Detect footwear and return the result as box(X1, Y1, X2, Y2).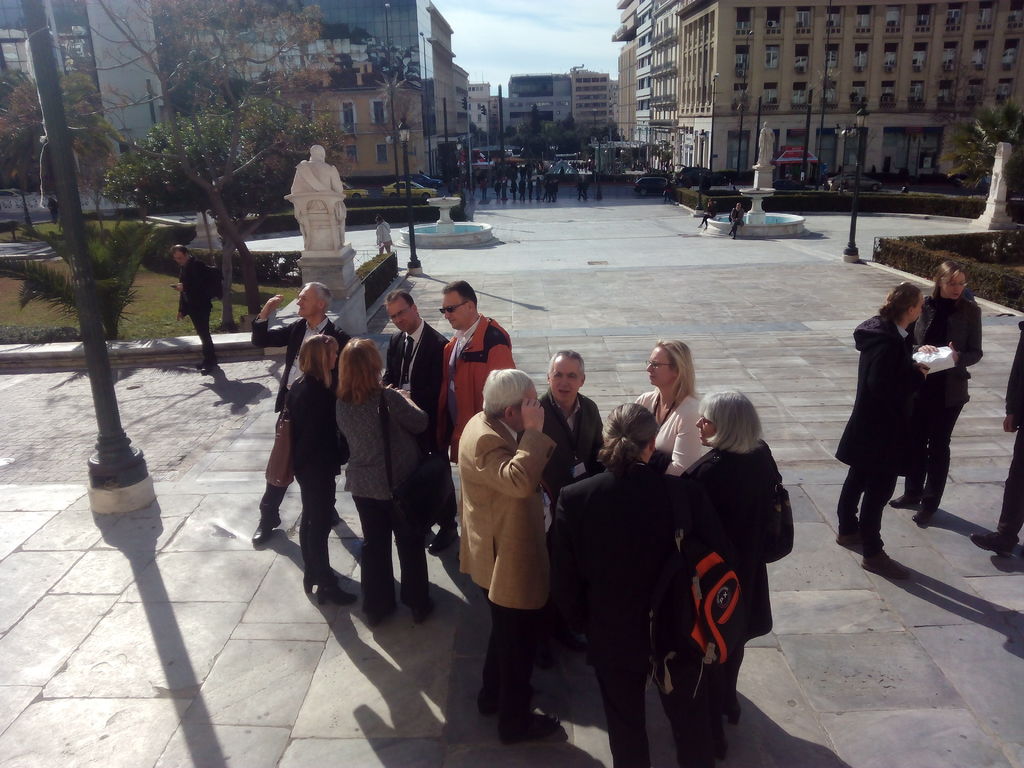
box(499, 710, 556, 740).
